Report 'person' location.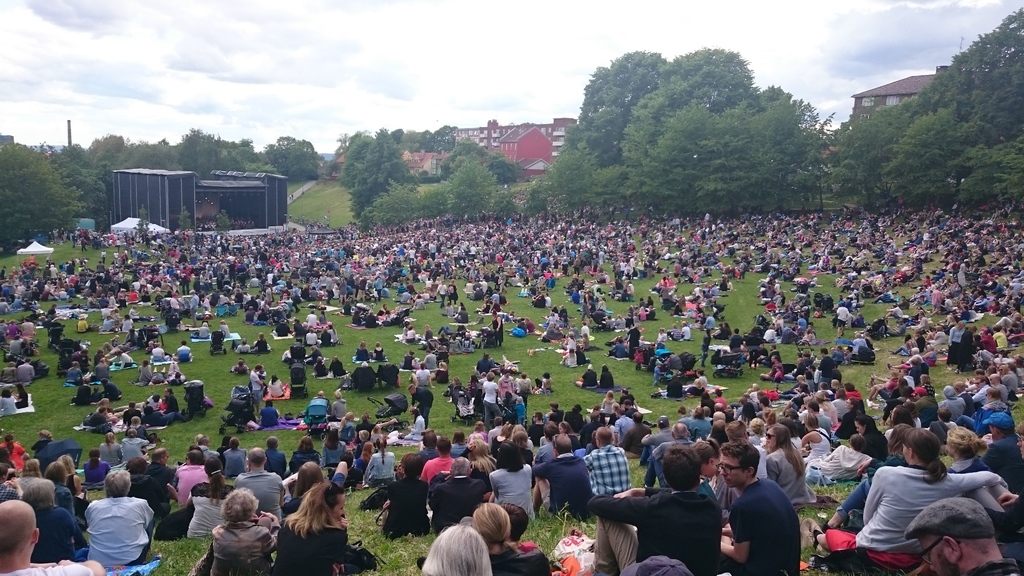
Report: [101, 339, 130, 358].
